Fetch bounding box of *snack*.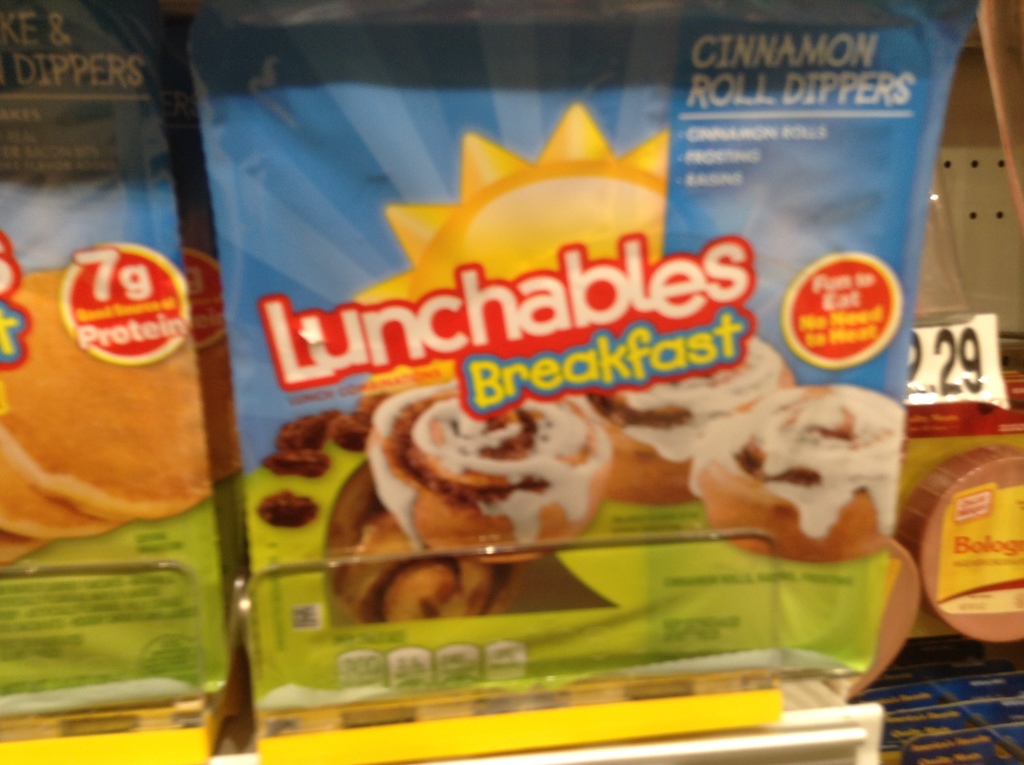
Bbox: [689, 387, 897, 561].
